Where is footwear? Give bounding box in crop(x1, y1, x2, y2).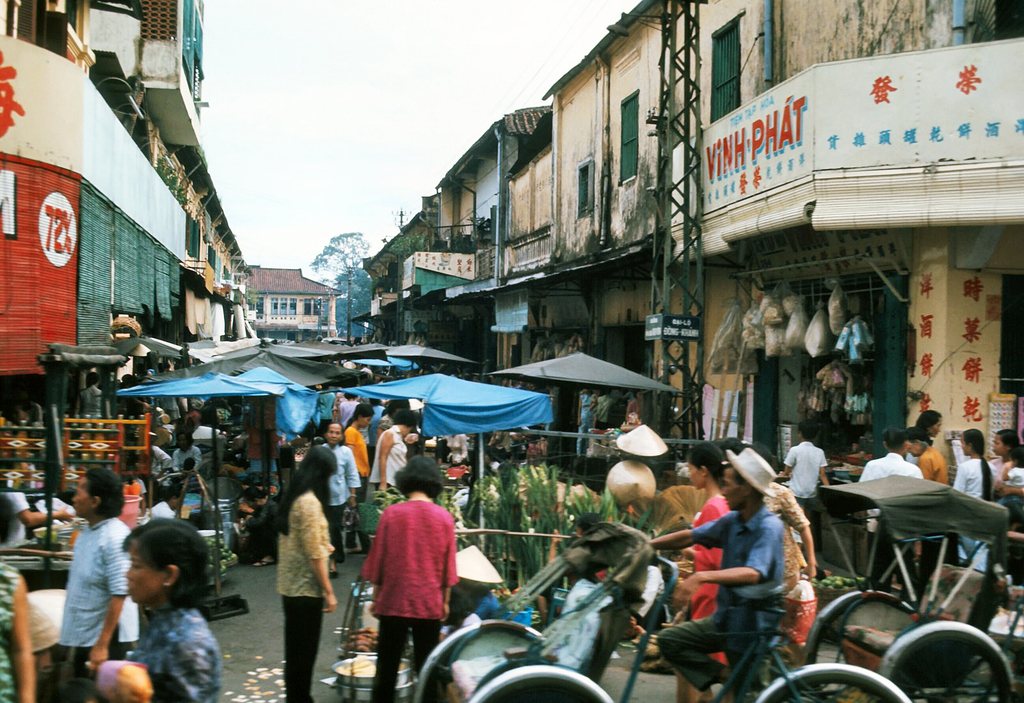
crop(345, 546, 371, 557).
